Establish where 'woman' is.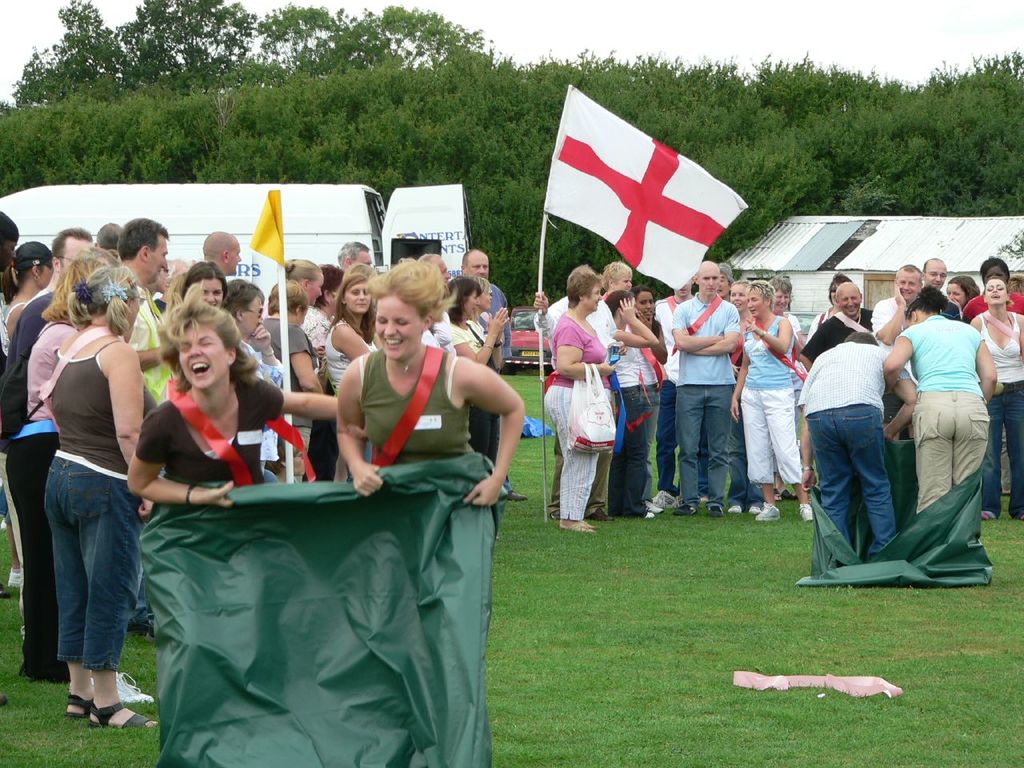
Established at [left=444, top=274, right=510, bottom=454].
